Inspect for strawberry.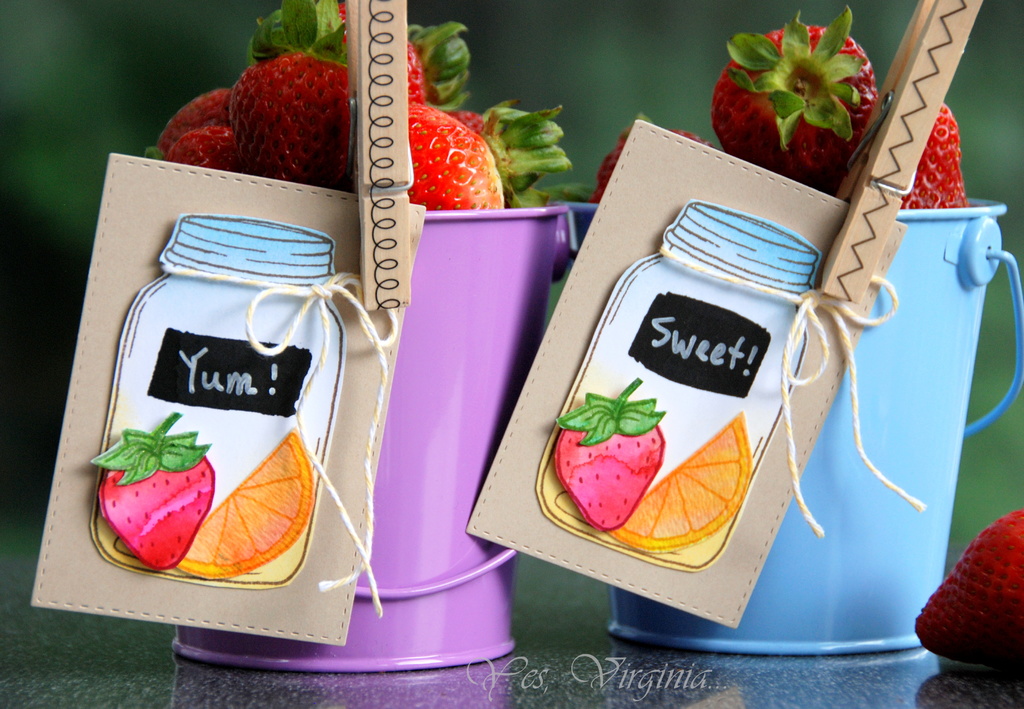
Inspection: l=897, t=102, r=973, b=213.
